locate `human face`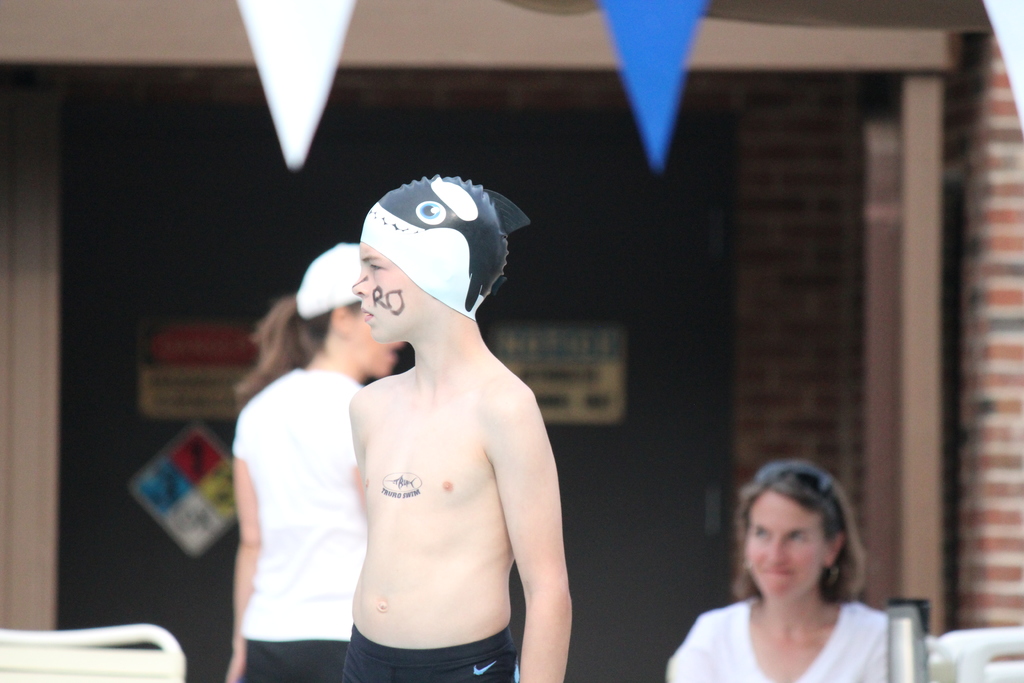
[left=742, top=490, right=826, bottom=604]
